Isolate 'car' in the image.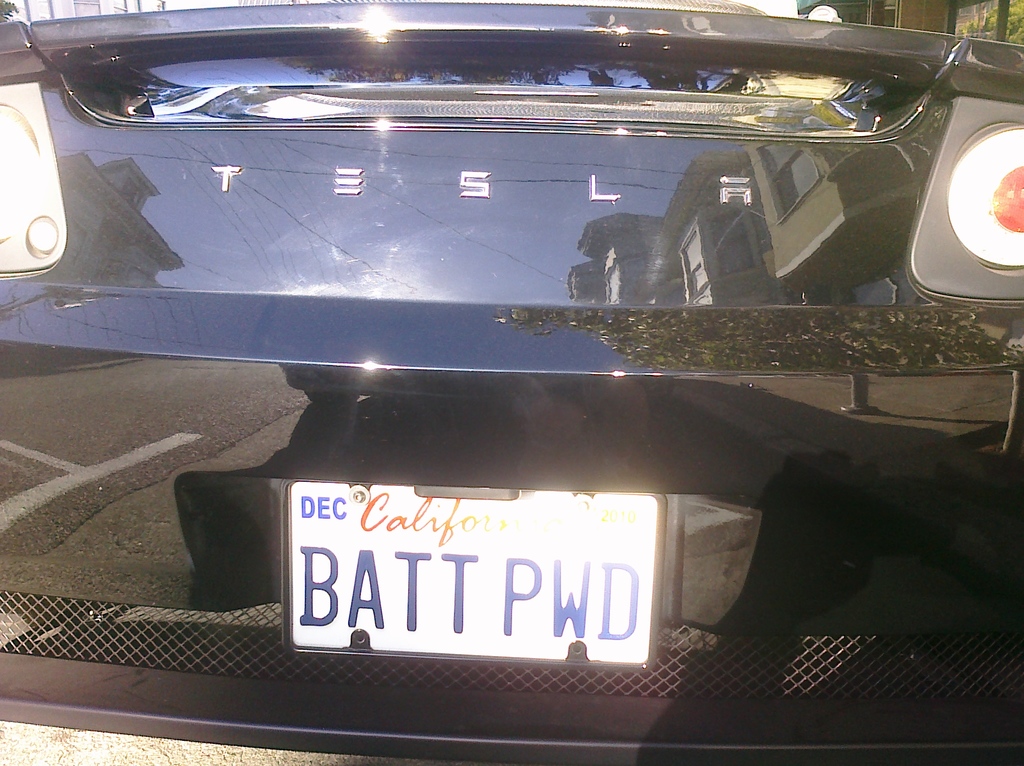
Isolated region: (x1=0, y1=0, x2=1023, y2=765).
